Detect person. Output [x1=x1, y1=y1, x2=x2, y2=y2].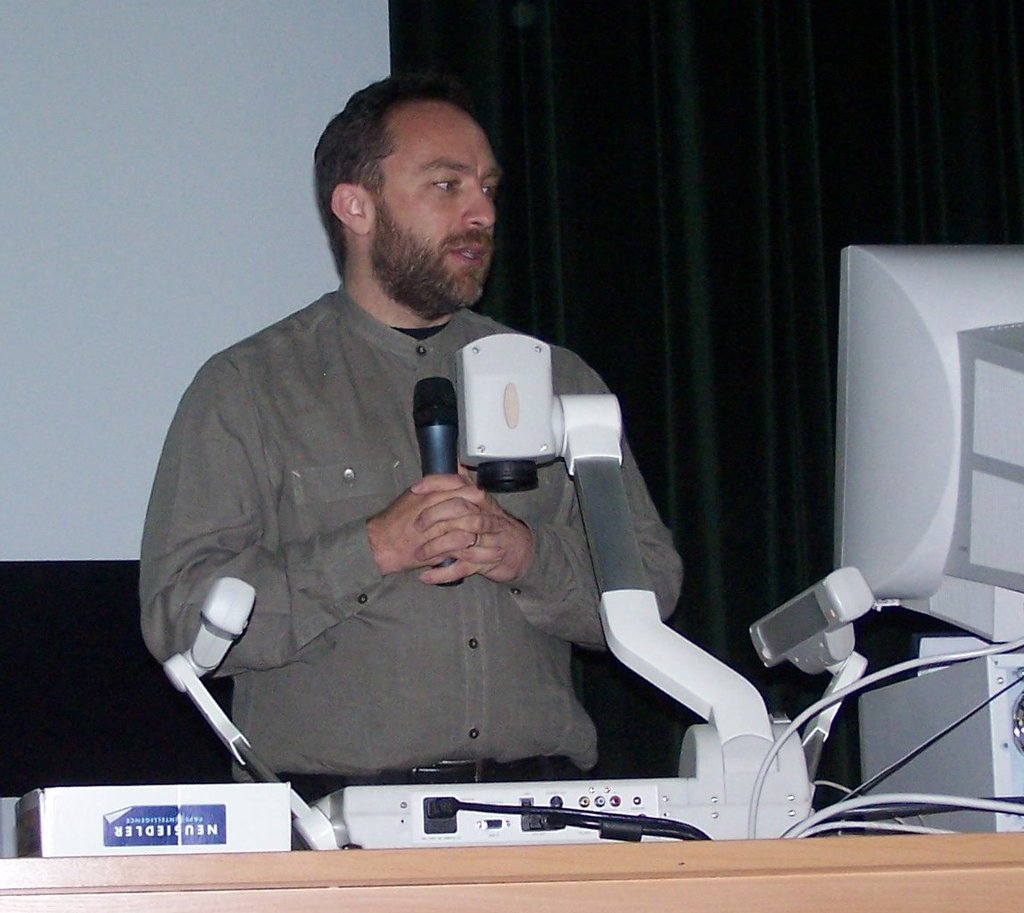
[x1=177, y1=155, x2=760, y2=822].
